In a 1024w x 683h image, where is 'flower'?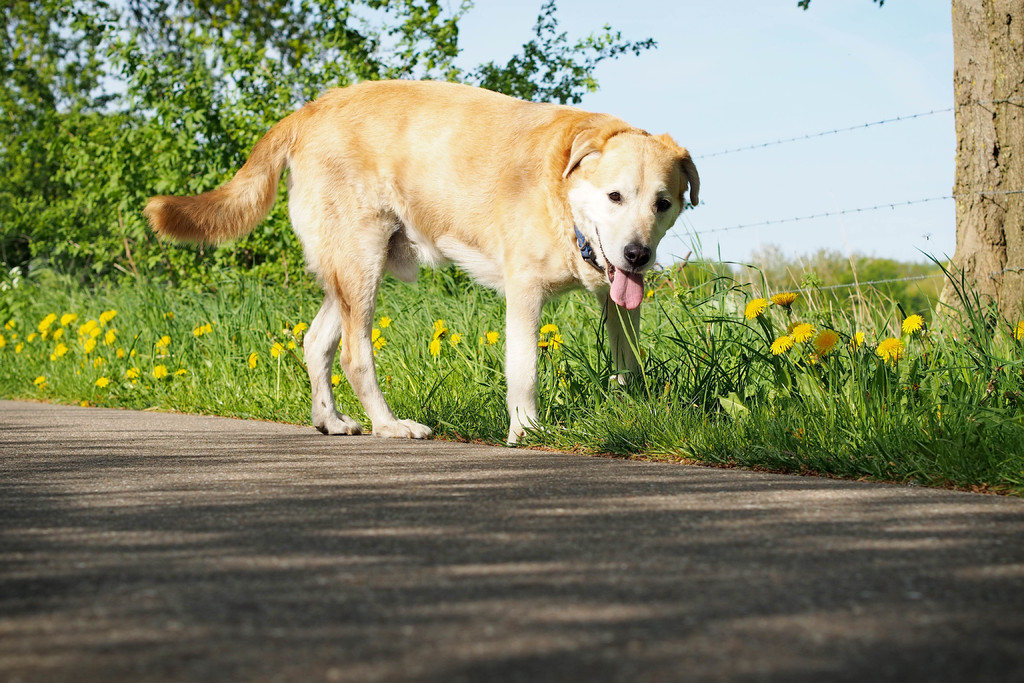
left=248, top=349, right=260, bottom=368.
